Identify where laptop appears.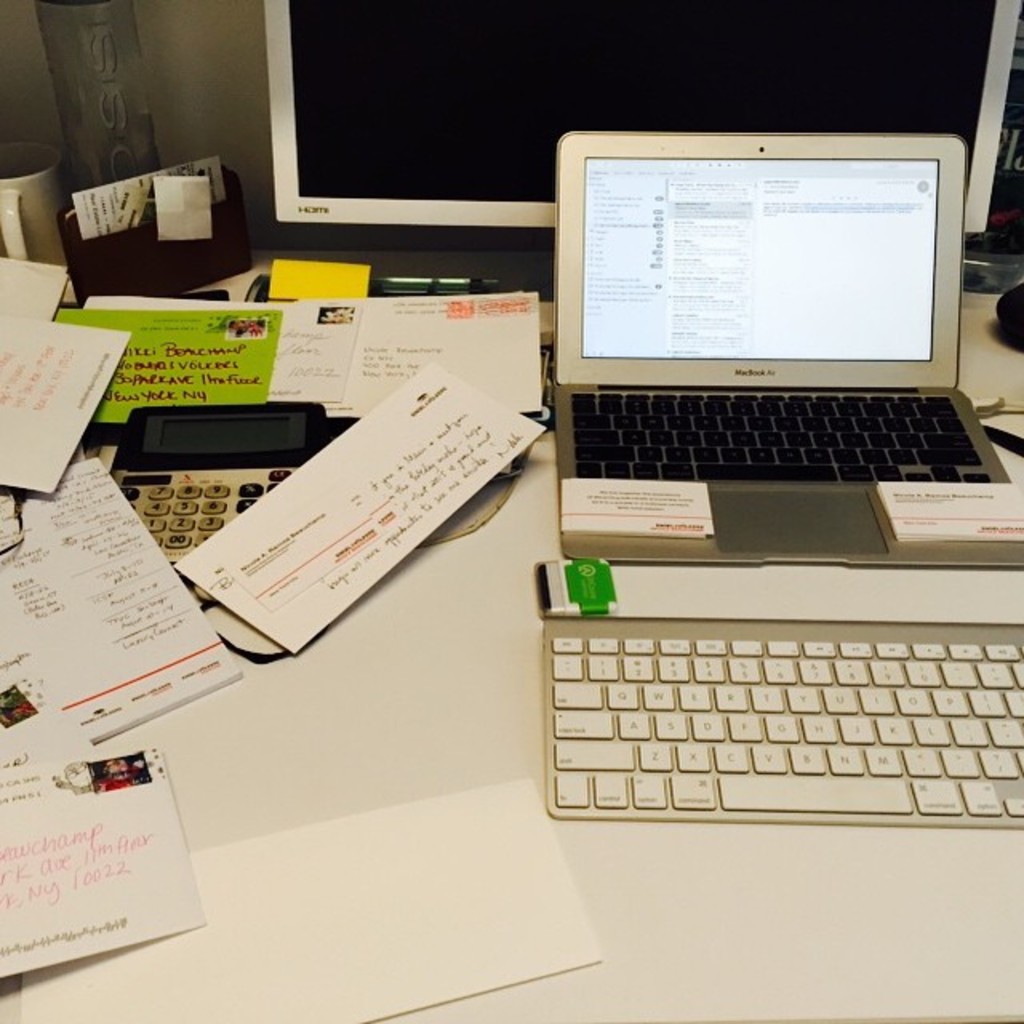
Appears at box(528, 131, 1014, 576).
